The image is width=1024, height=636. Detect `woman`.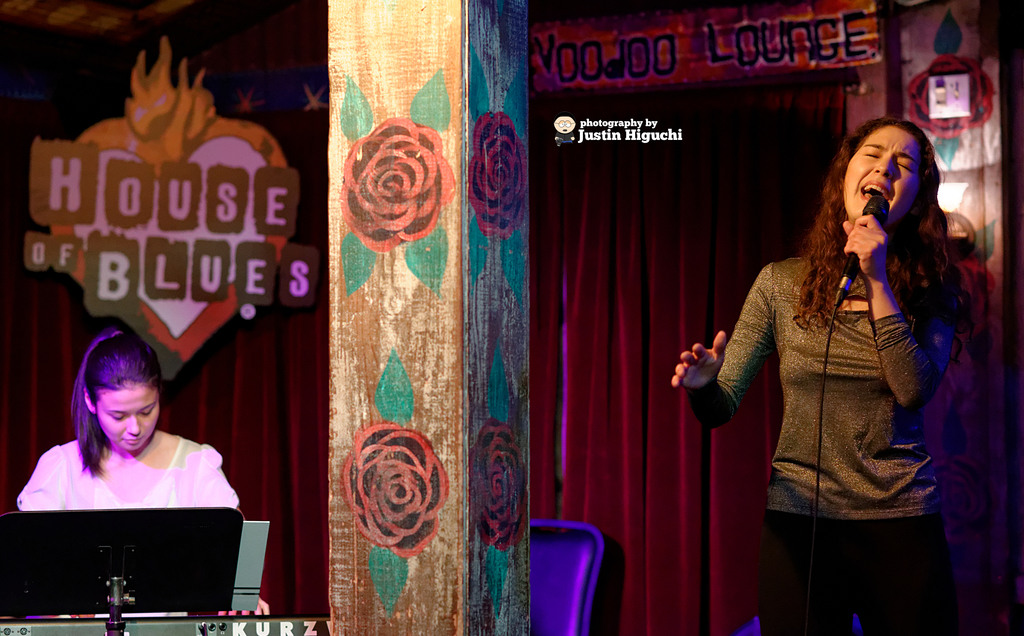
Detection: BBox(17, 329, 271, 620).
